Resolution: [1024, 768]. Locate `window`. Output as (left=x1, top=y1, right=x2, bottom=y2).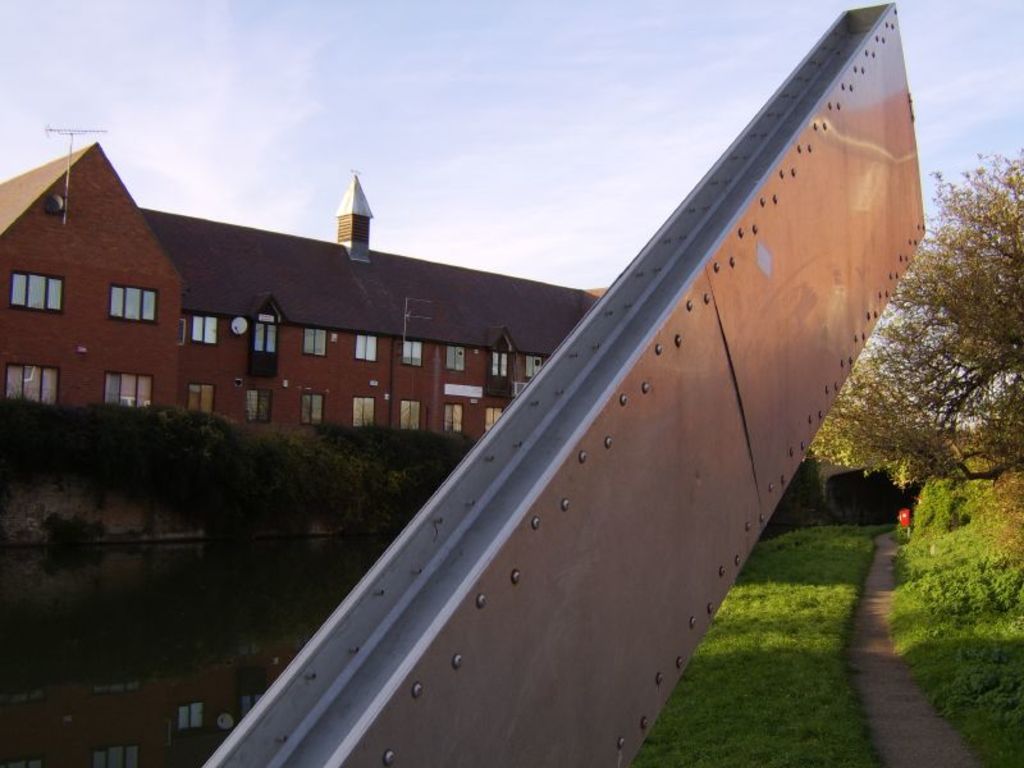
(left=524, top=352, right=541, bottom=379).
